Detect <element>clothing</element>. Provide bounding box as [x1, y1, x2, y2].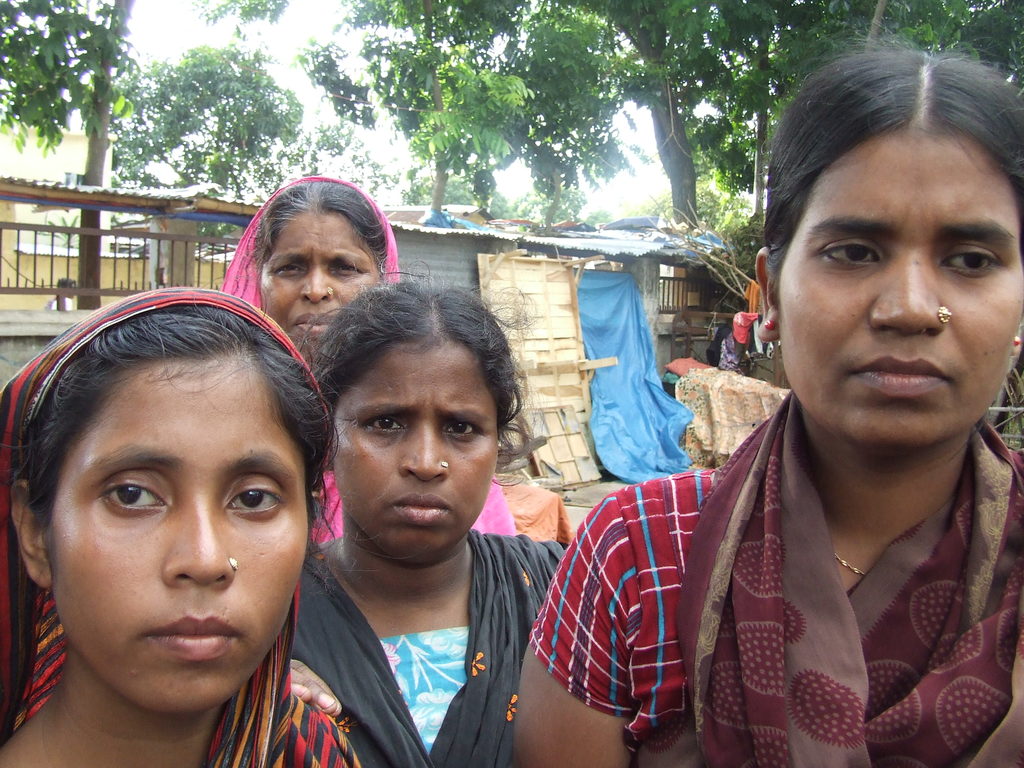
[0, 285, 365, 767].
